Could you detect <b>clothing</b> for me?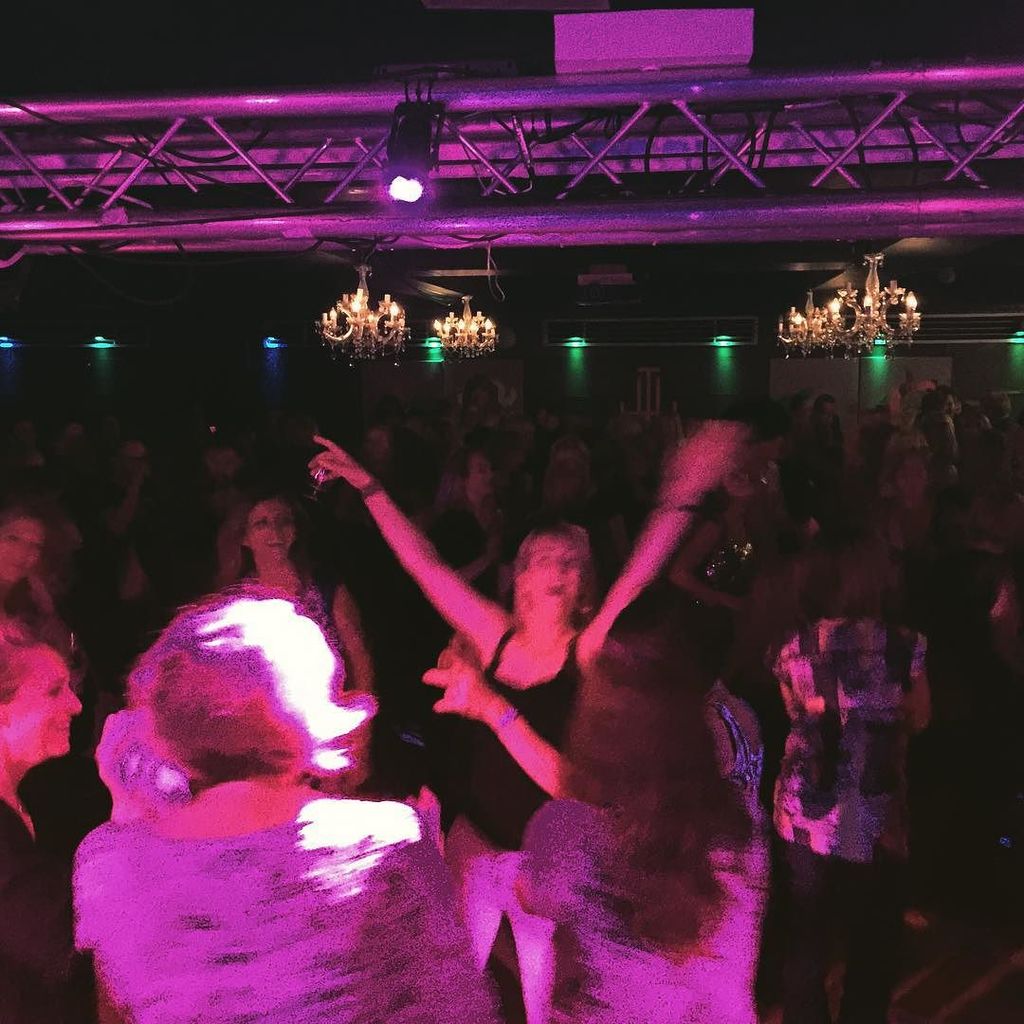
Detection result: rect(74, 802, 499, 1020).
